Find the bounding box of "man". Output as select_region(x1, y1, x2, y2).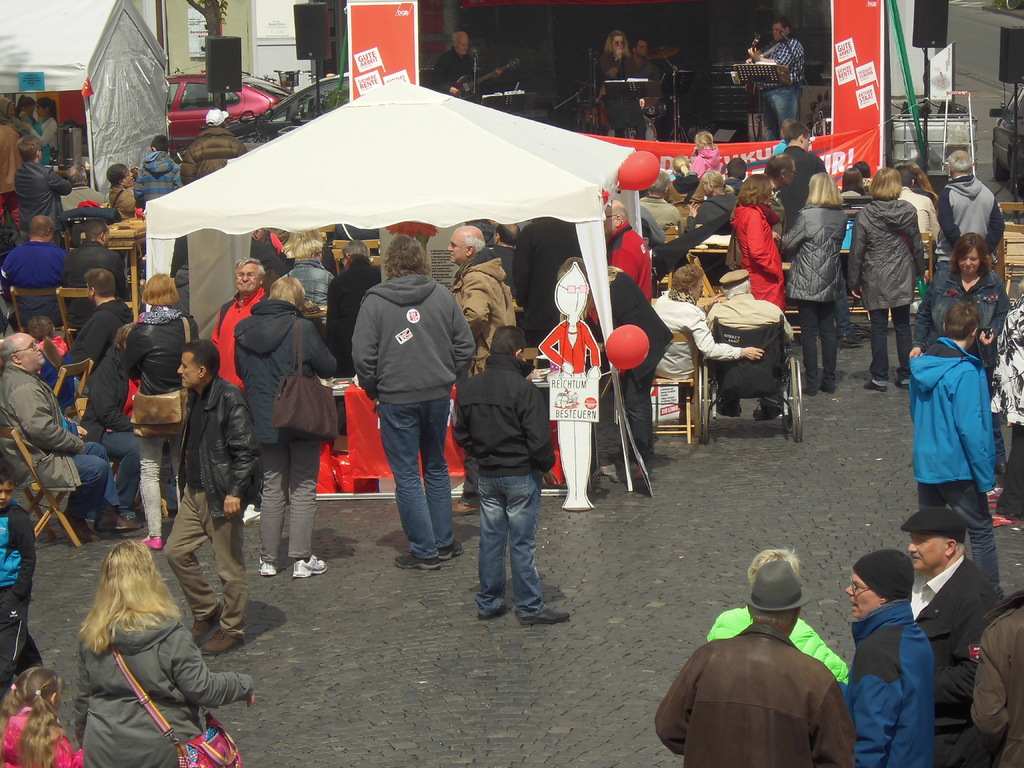
select_region(68, 221, 124, 317).
